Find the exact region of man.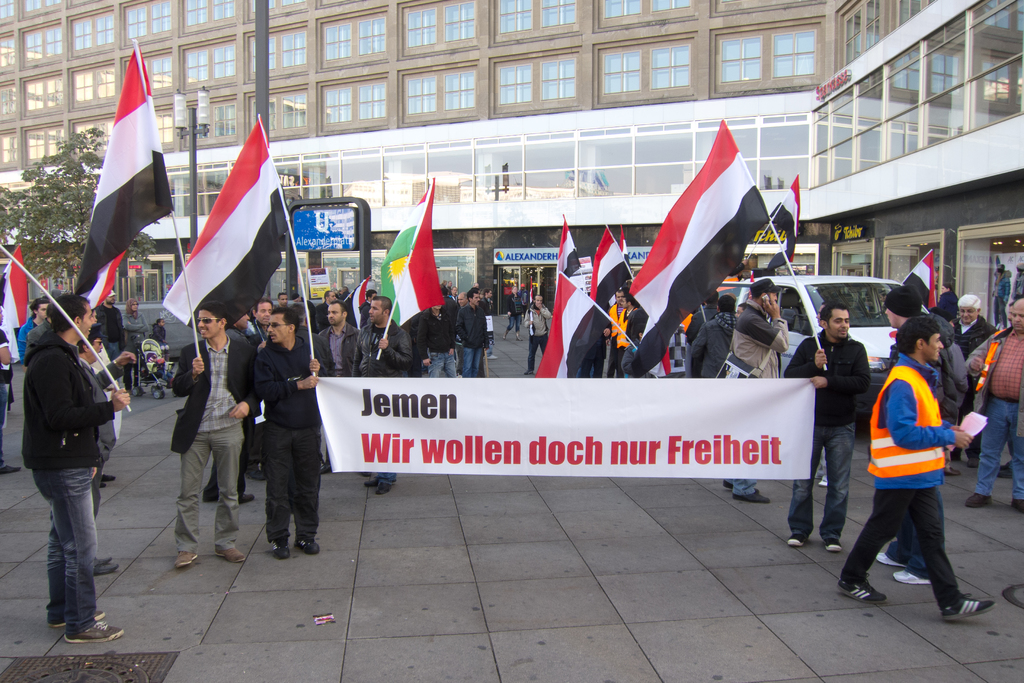
Exact region: select_region(524, 294, 545, 374).
